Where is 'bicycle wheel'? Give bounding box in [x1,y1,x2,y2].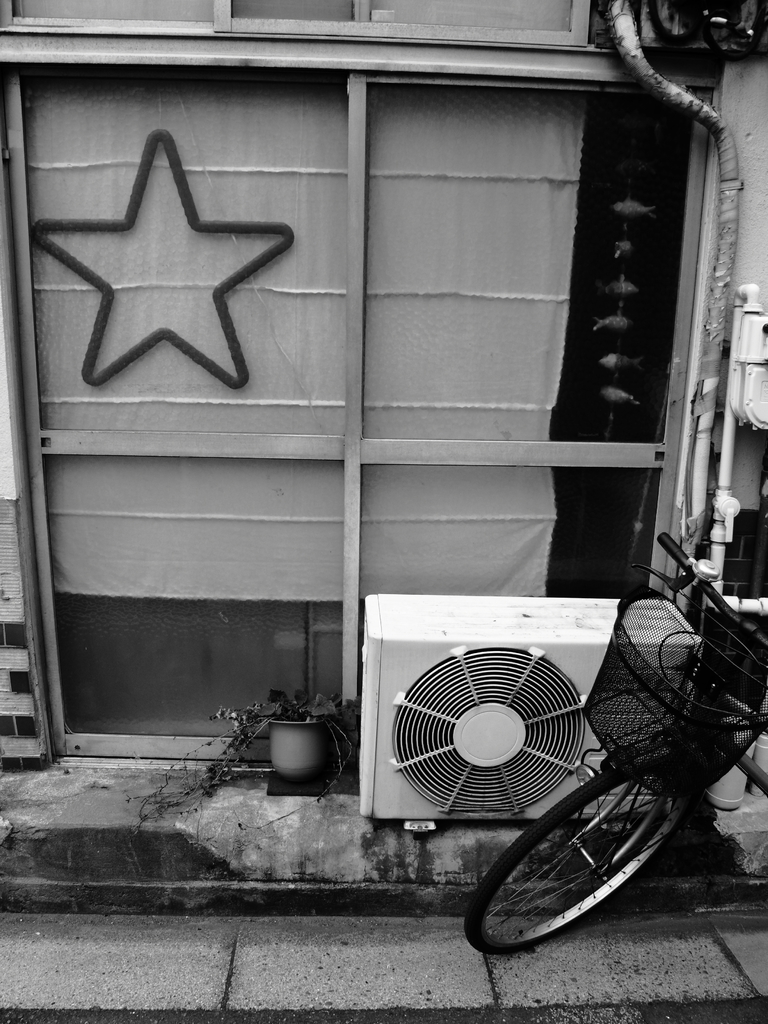
[486,762,689,939].
